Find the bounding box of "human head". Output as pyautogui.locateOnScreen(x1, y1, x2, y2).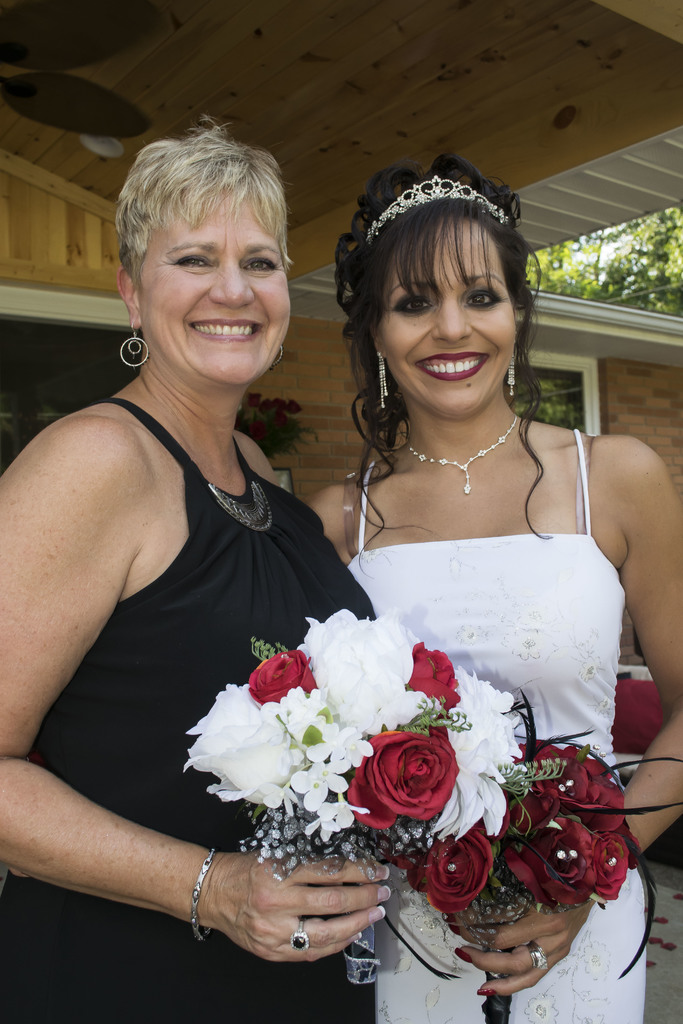
pyautogui.locateOnScreen(110, 123, 308, 370).
